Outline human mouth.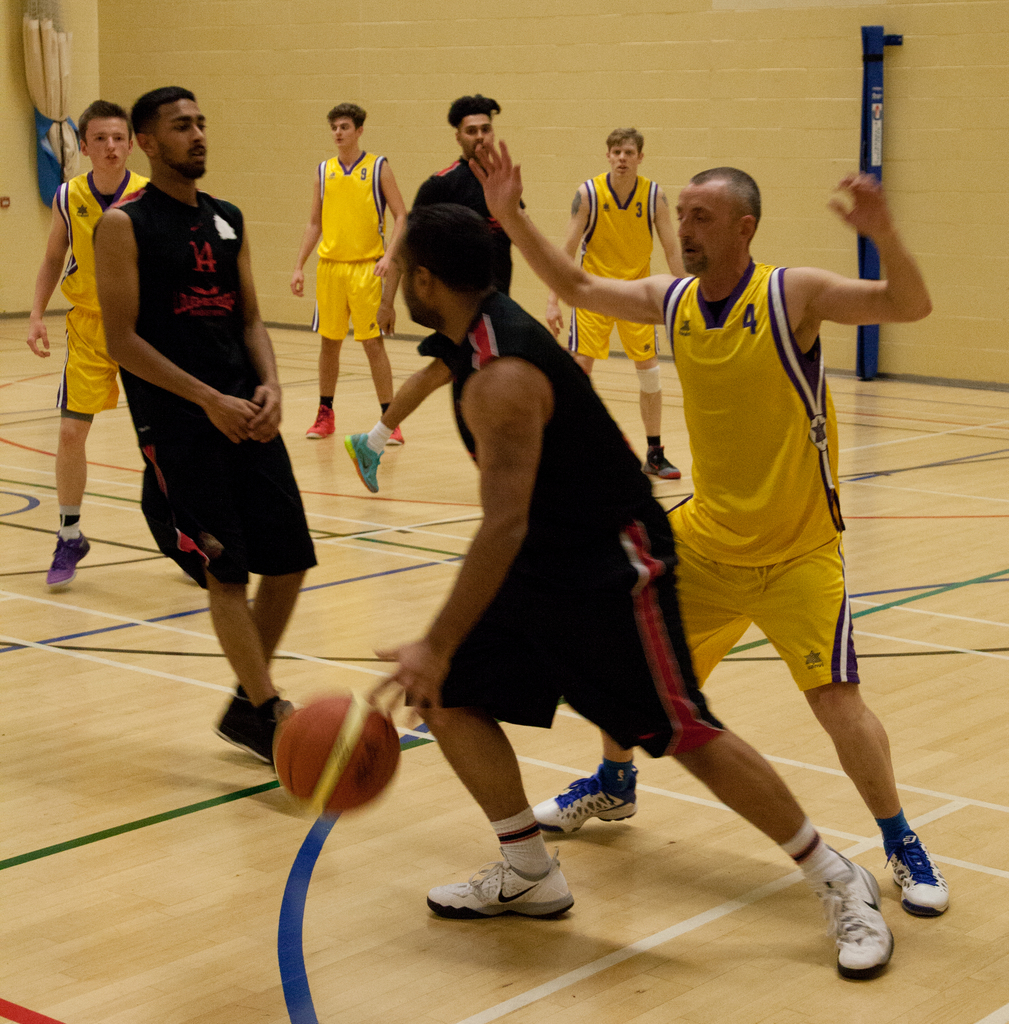
Outline: bbox=[184, 145, 207, 161].
